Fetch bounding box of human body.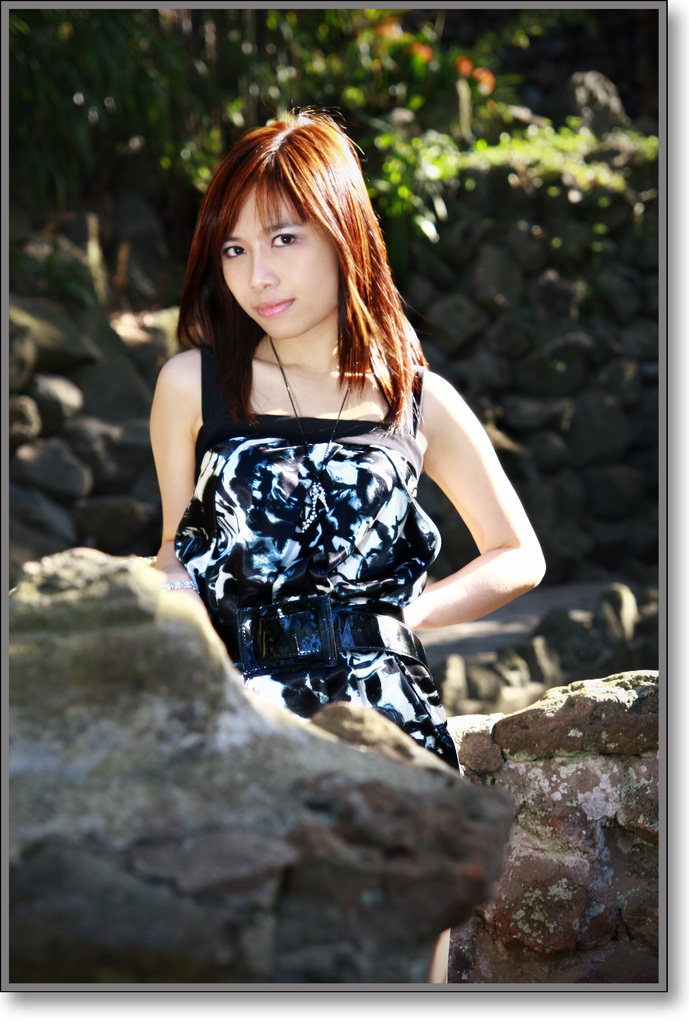
Bbox: bbox=(150, 188, 485, 751).
